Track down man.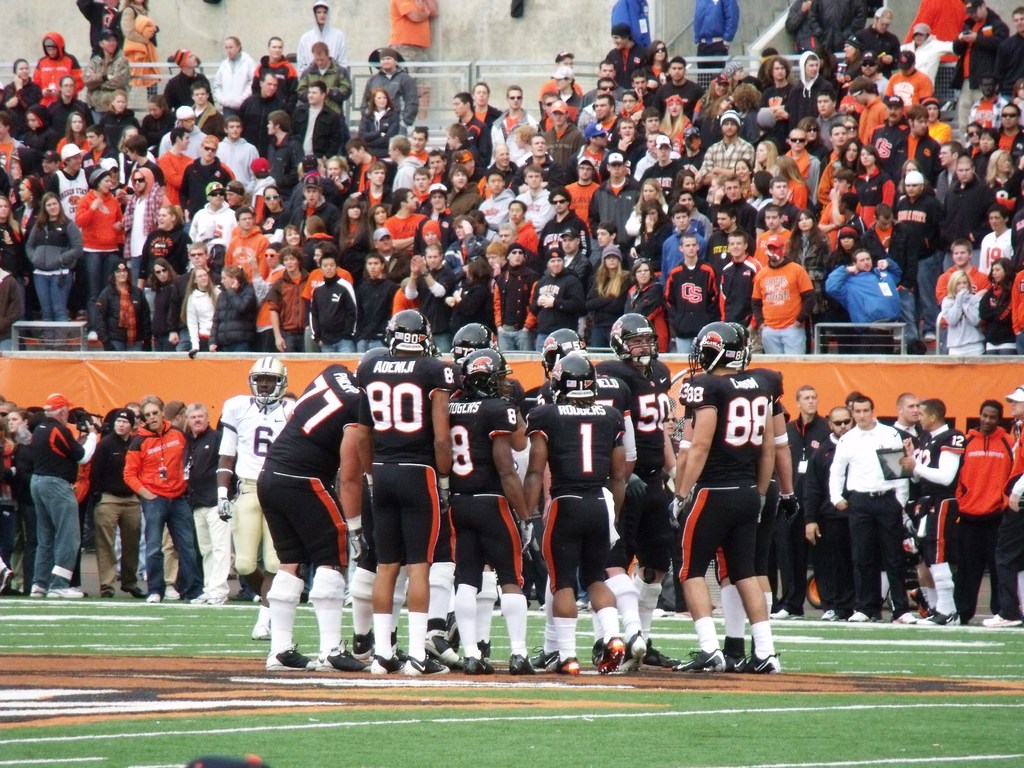
Tracked to box=[894, 170, 945, 266].
